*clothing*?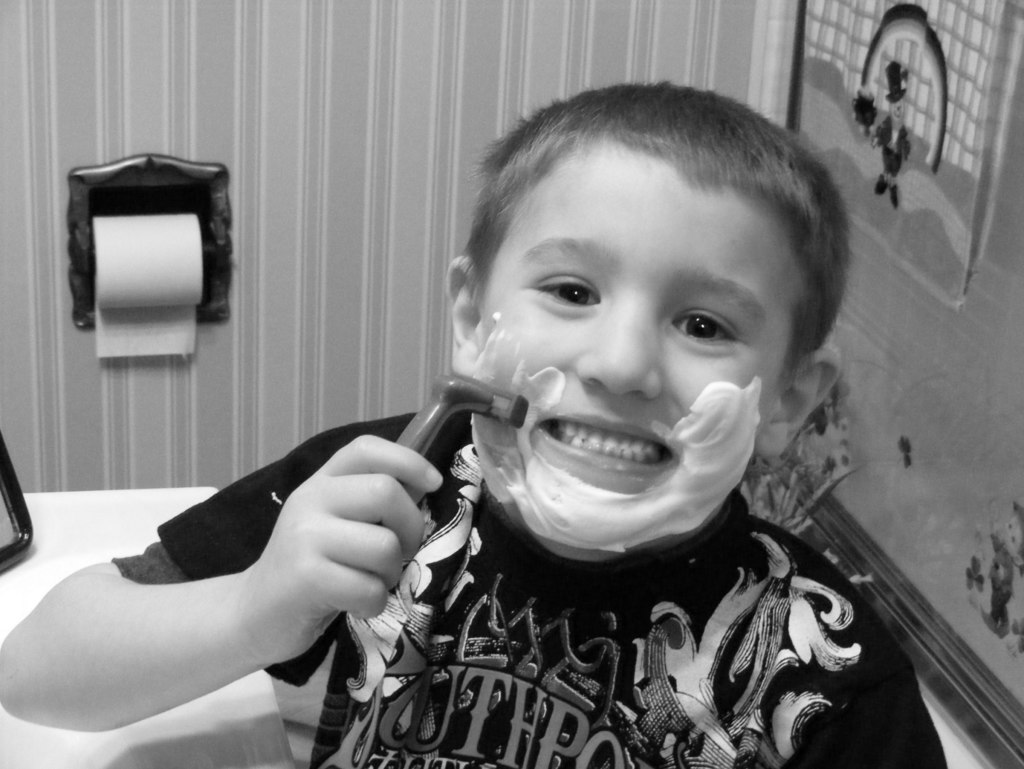
<bbox>106, 408, 950, 768</bbox>
